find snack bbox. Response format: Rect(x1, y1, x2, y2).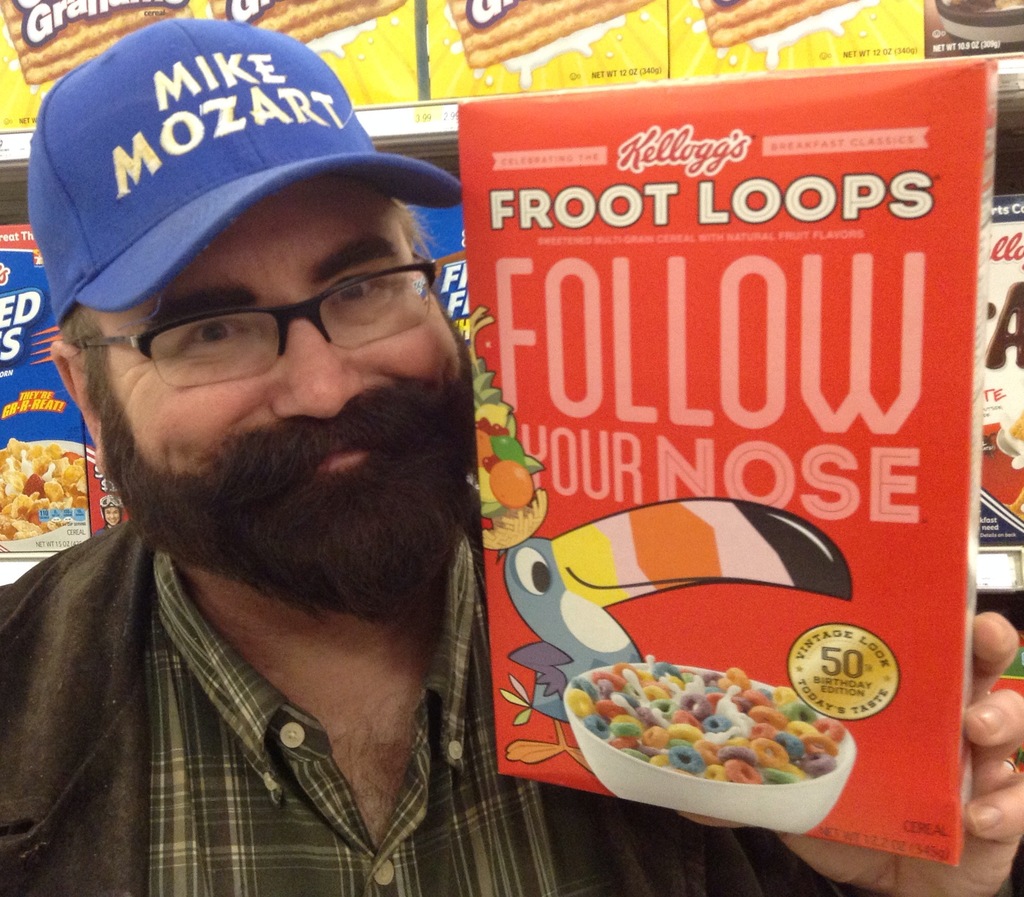
Rect(0, 439, 90, 542).
